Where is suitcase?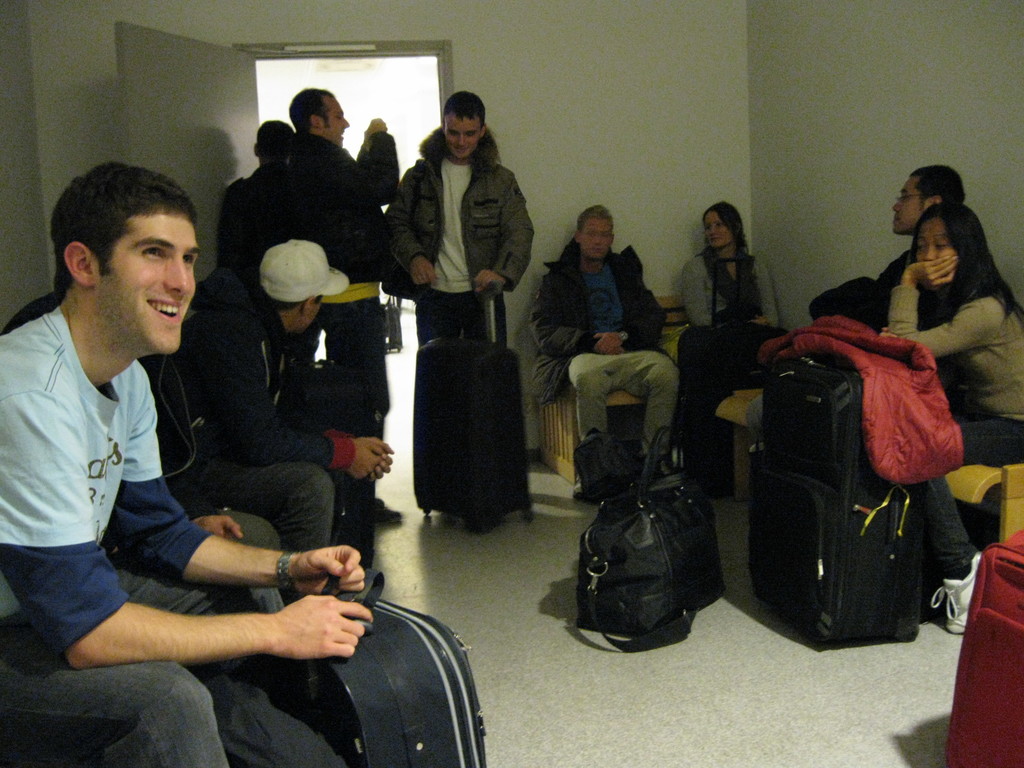
{"x1": 745, "y1": 444, "x2": 920, "y2": 648}.
